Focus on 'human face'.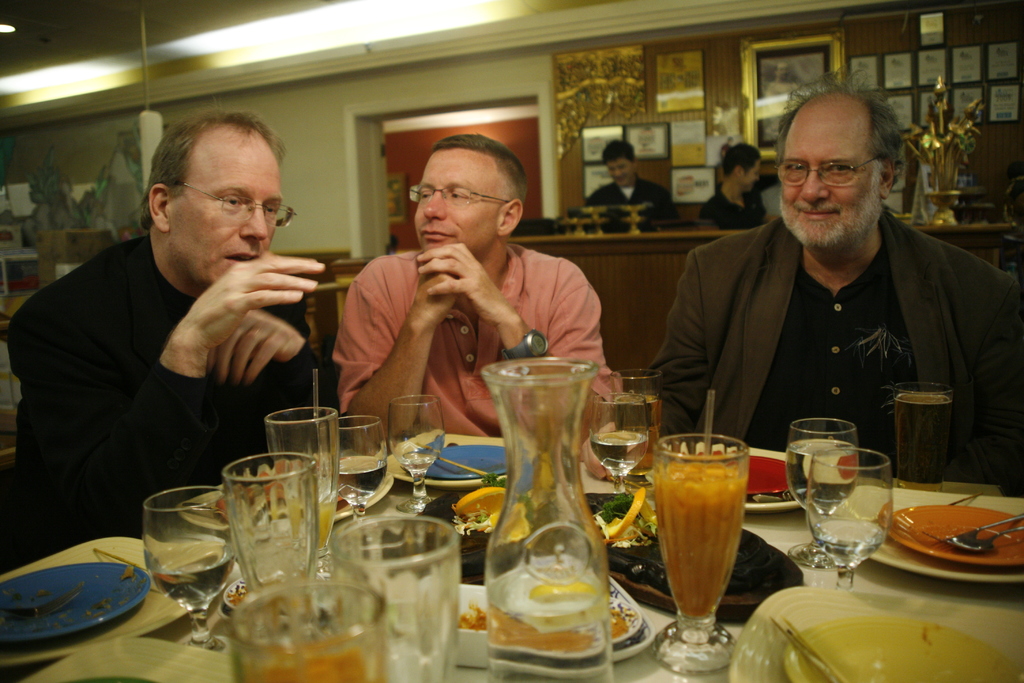
Focused at [774,104,886,257].
